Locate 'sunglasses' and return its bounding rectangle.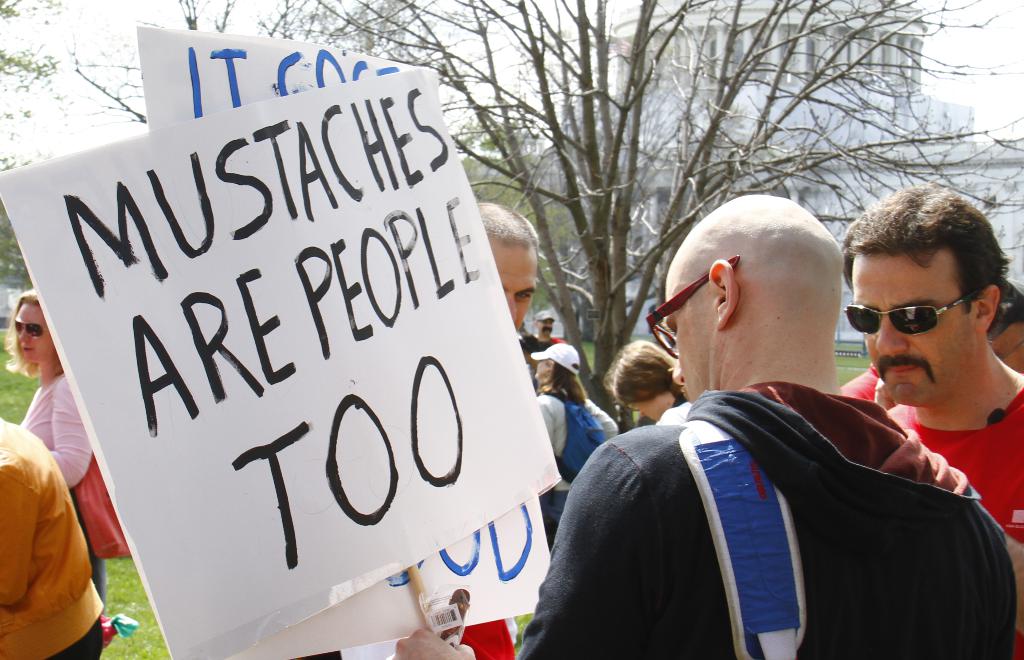
BBox(844, 293, 981, 335).
